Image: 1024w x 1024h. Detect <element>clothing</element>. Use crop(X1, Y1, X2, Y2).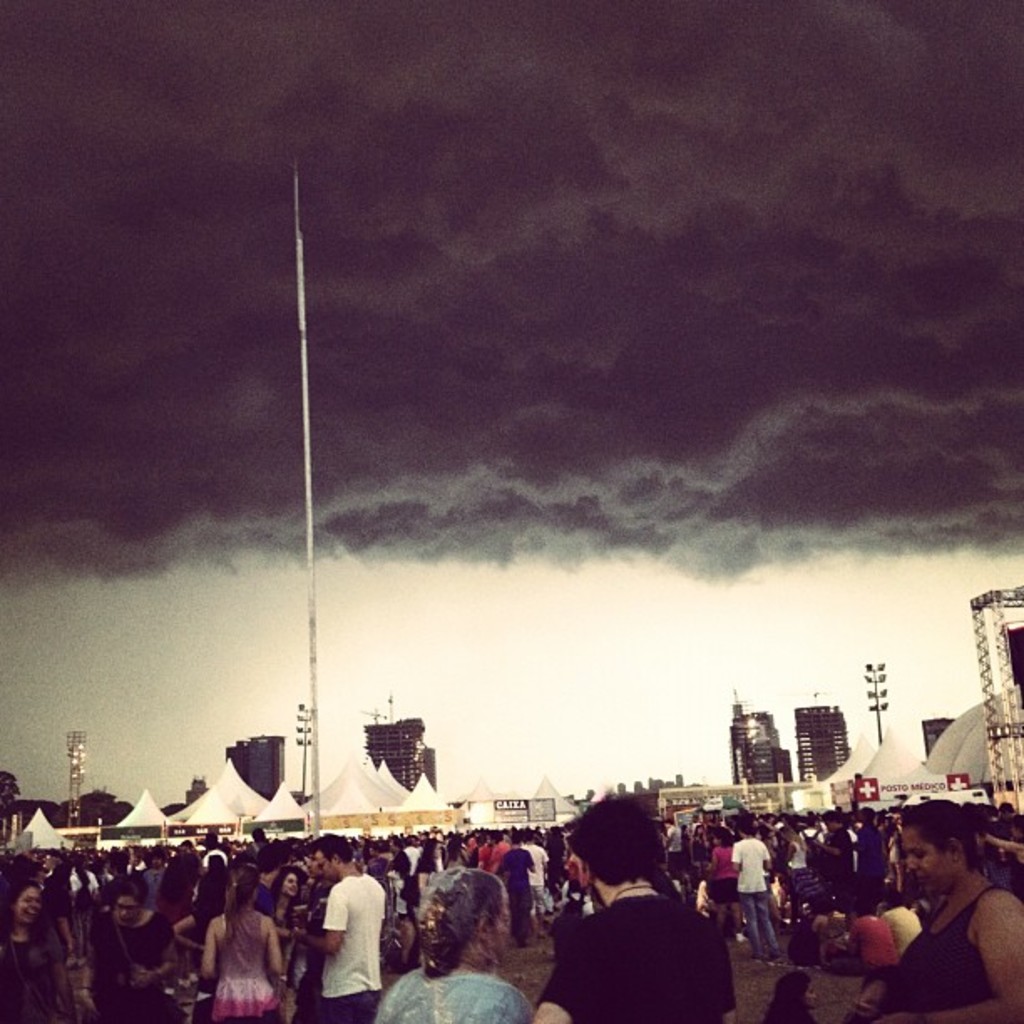
crop(318, 868, 383, 1022).
